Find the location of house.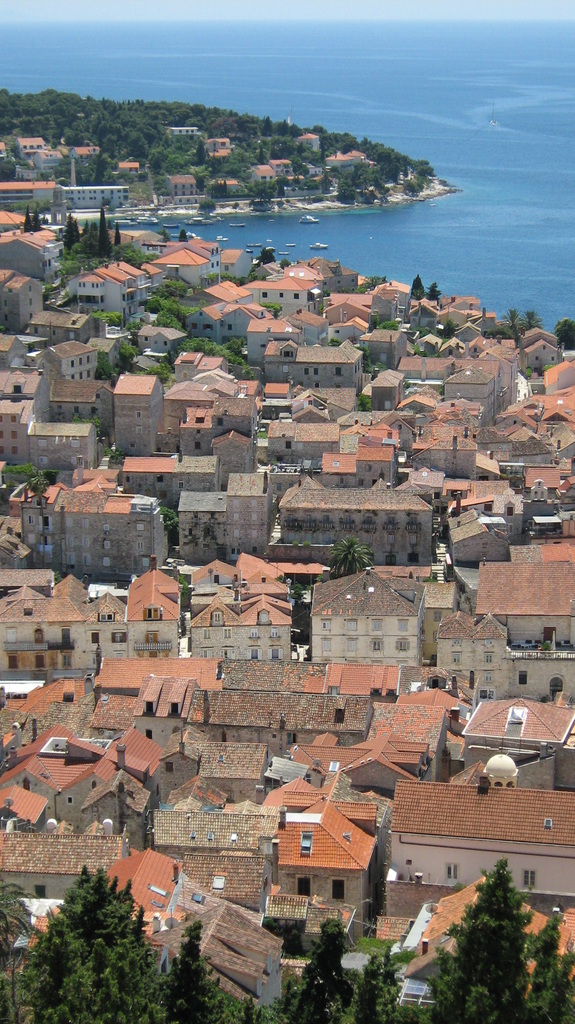
Location: box(97, 588, 136, 646).
